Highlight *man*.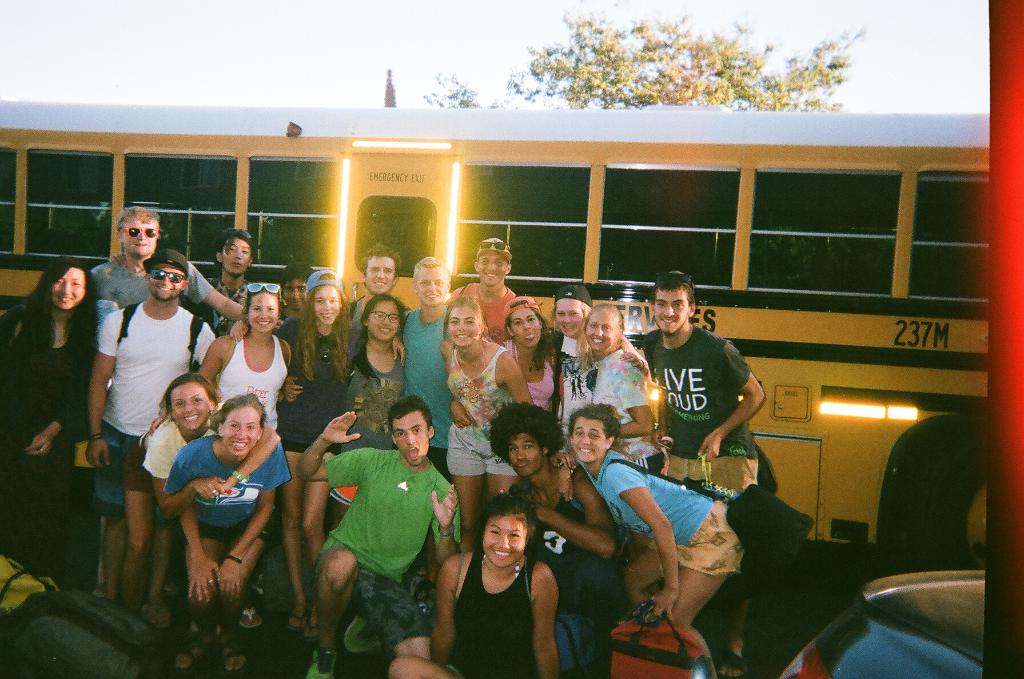
Highlighted region: {"x1": 81, "y1": 243, "x2": 218, "y2": 625}.
